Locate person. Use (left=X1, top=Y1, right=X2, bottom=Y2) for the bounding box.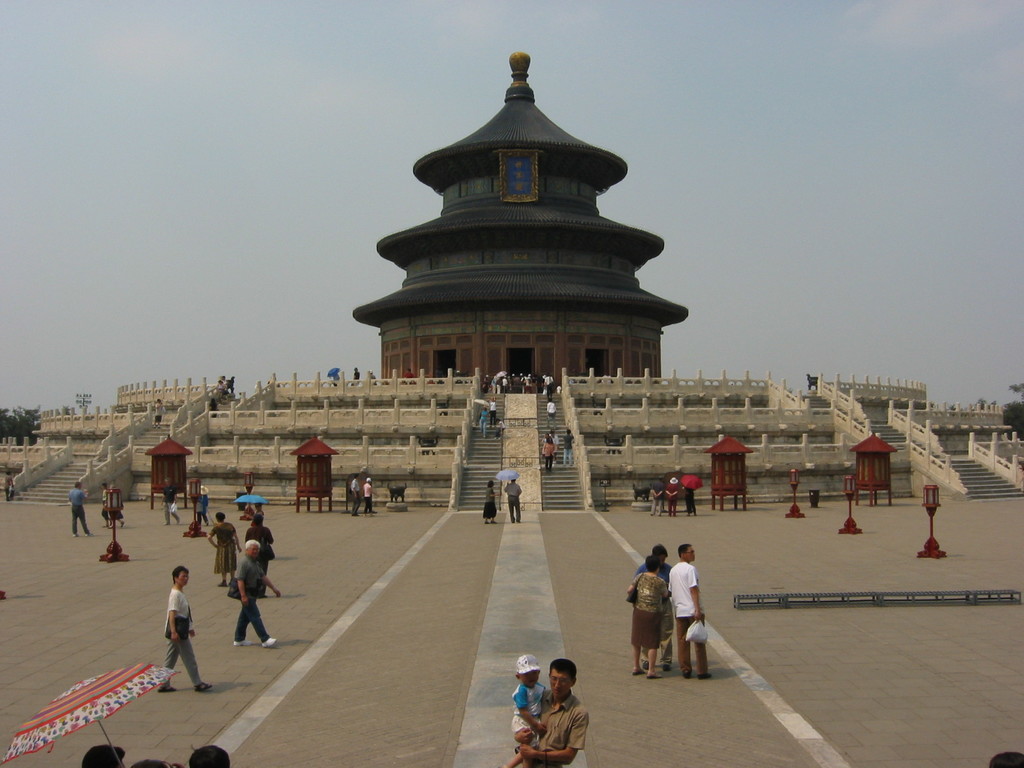
(left=500, top=378, right=506, bottom=390).
